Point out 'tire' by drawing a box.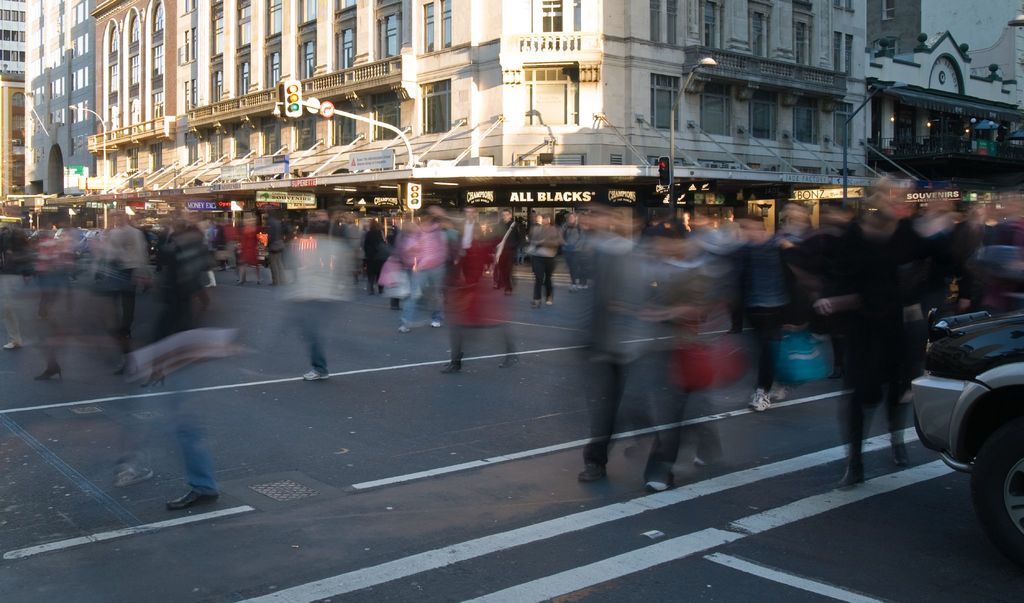
select_region(973, 412, 1023, 554).
